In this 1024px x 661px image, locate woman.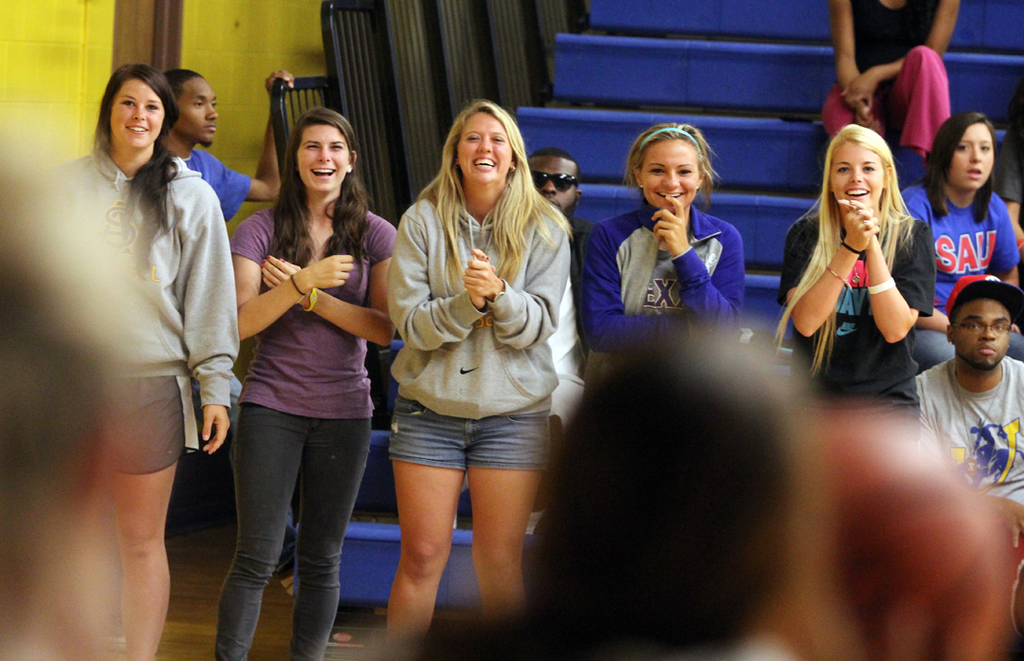
Bounding box: rect(54, 64, 241, 660).
